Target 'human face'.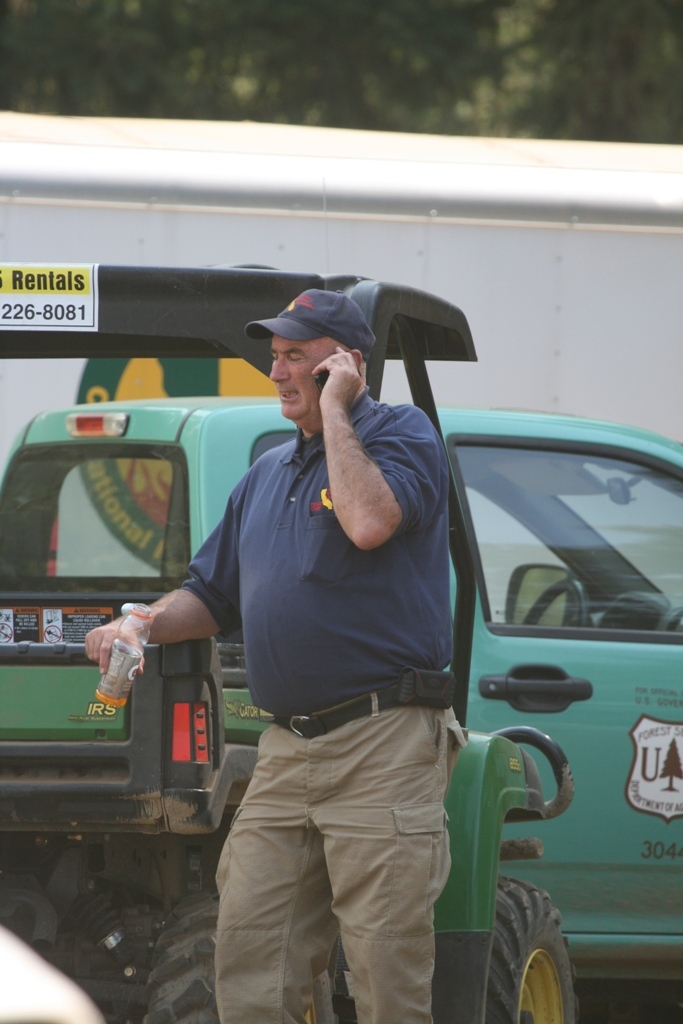
Target region: {"x1": 271, "y1": 335, "x2": 323, "y2": 425}.
